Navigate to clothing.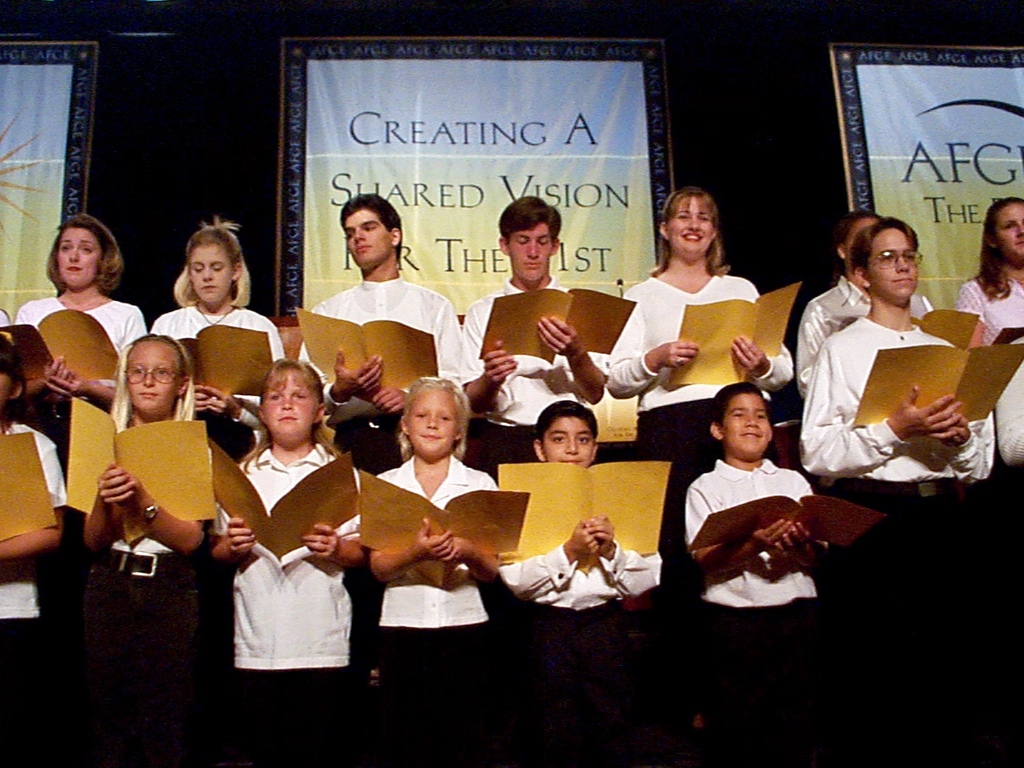
Navigation target: bbox=[790, 277, 931, 397].
